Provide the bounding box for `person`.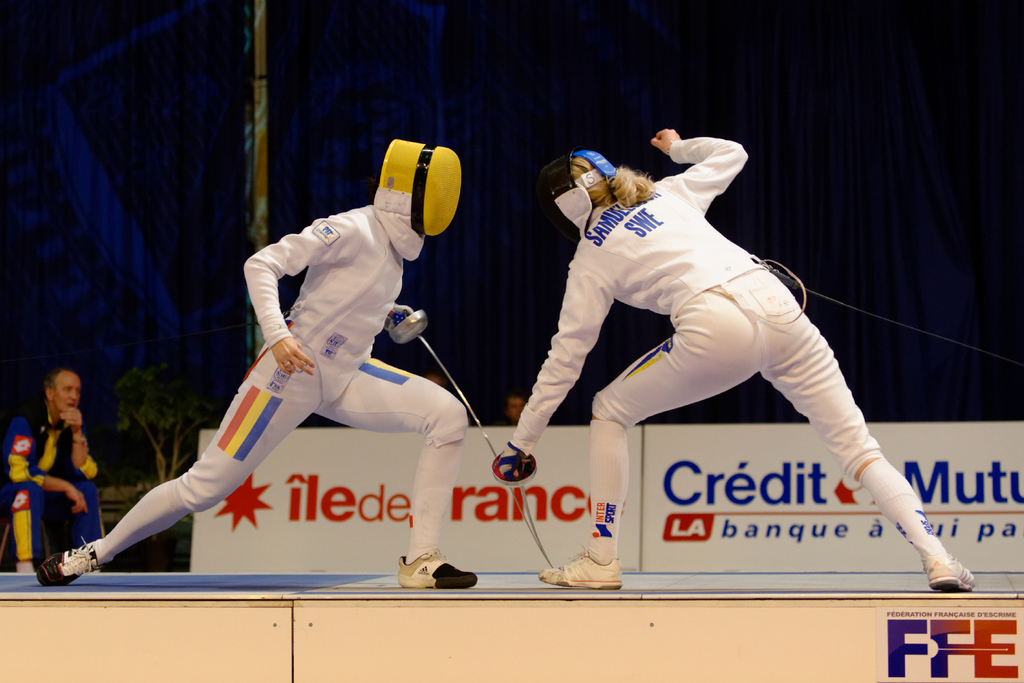
486:121:985:602.
